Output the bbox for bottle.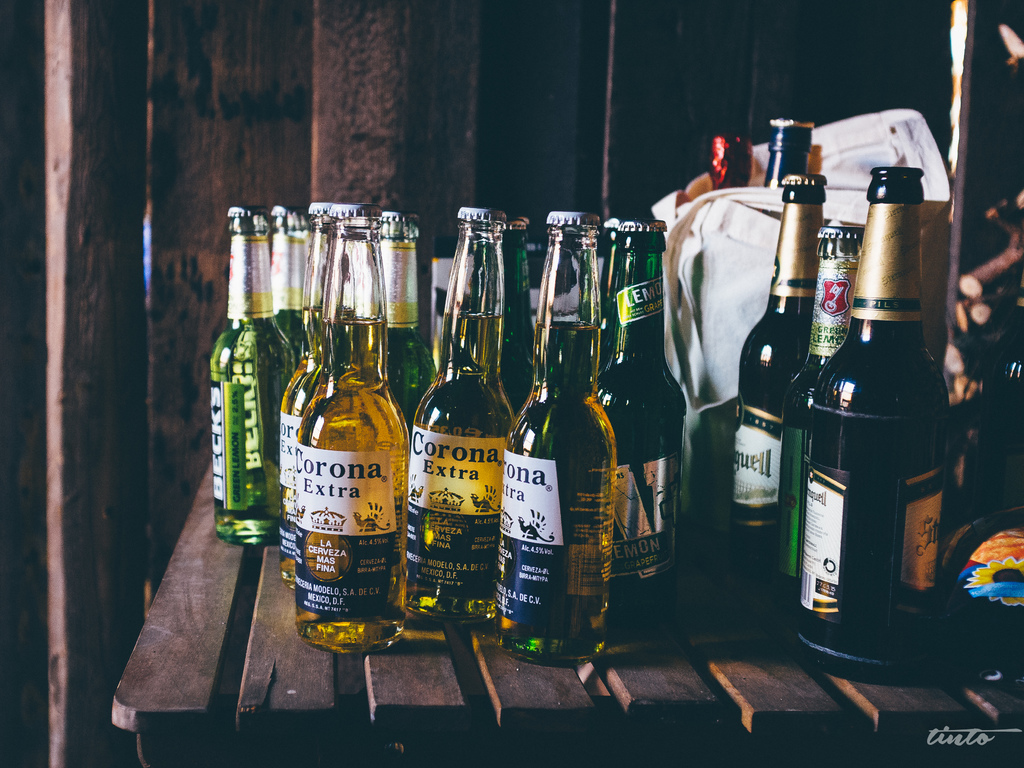
x1=728, y1=167, x2=833, y2=582.
